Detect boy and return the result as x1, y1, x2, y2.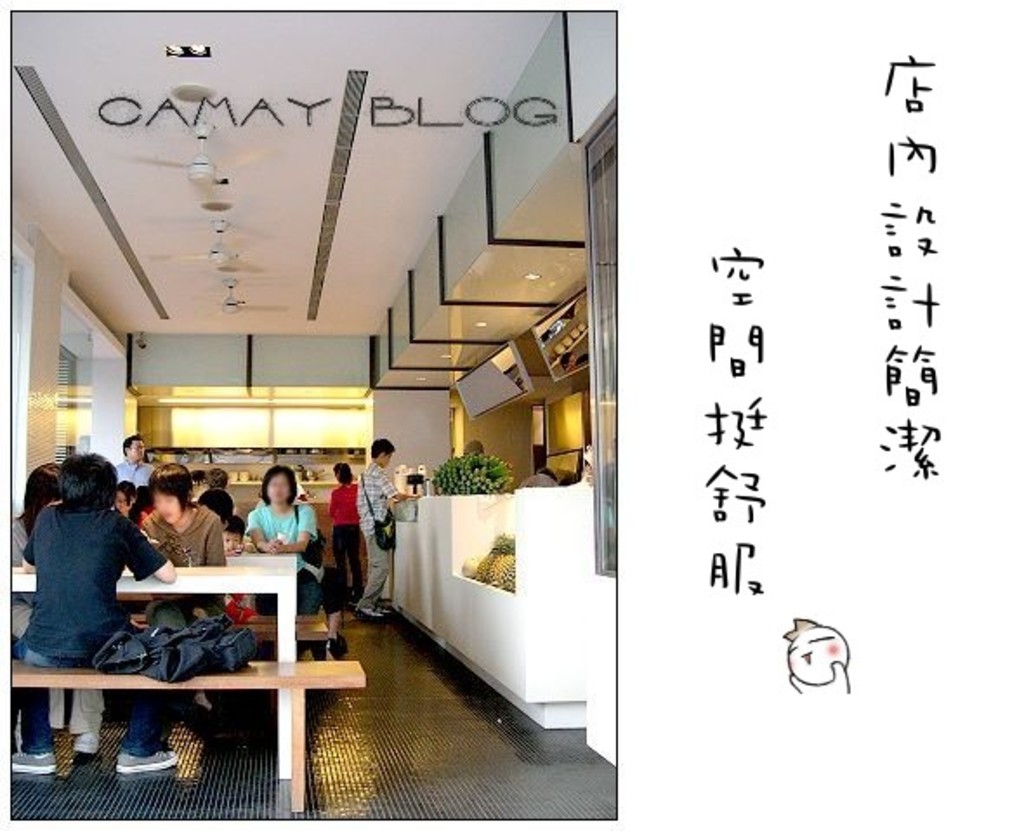
142, 461, 229, 713.
